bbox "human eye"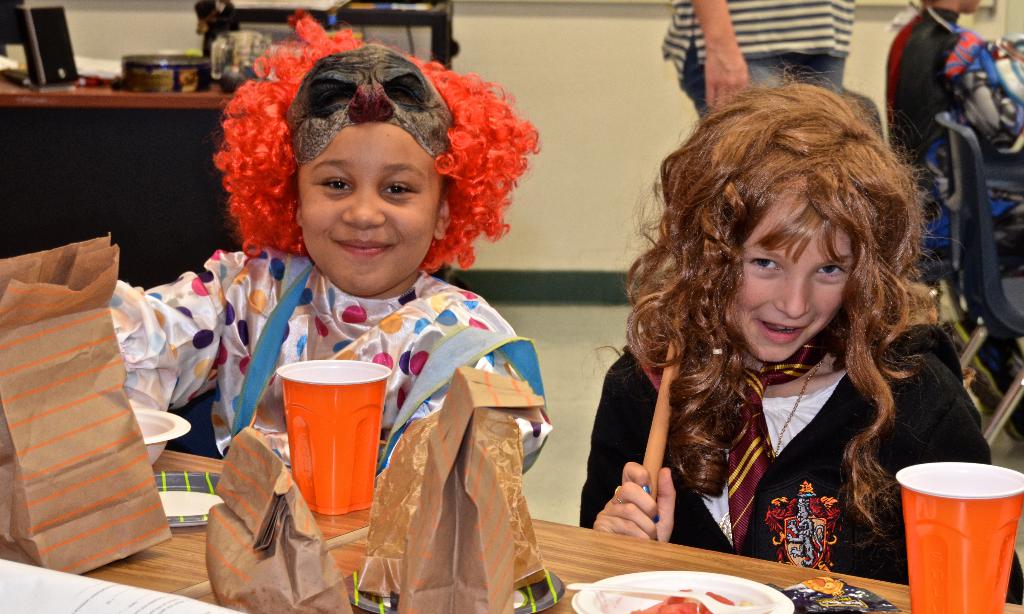
bbox=[819, 259, 846, 278]
